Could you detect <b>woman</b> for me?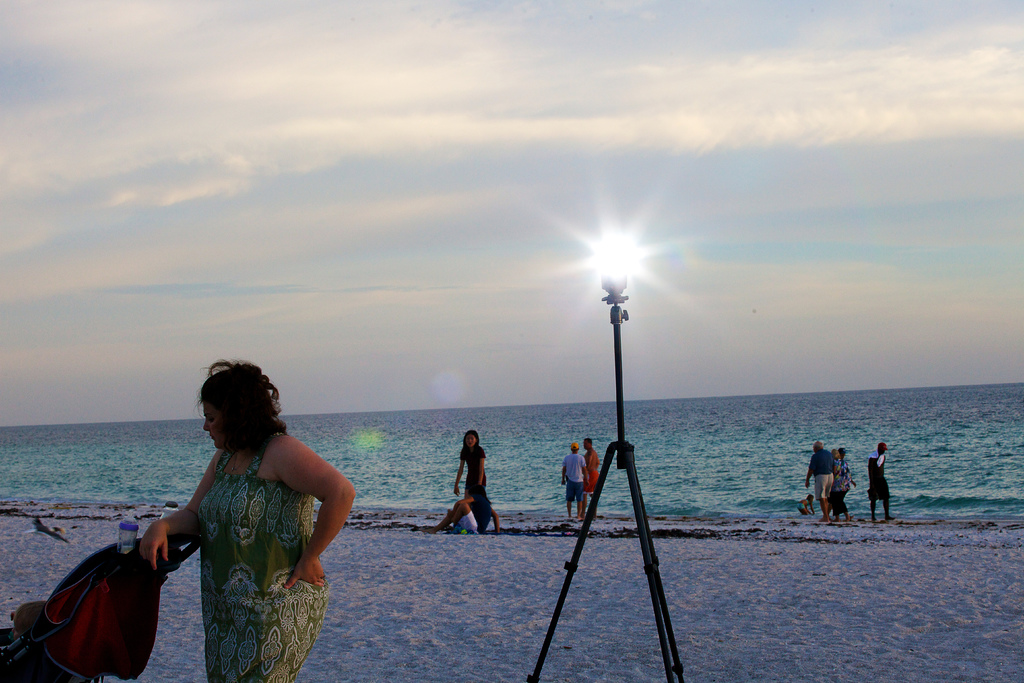
Detection result: (x1=456, y1=427, x2=487, y2=500).
